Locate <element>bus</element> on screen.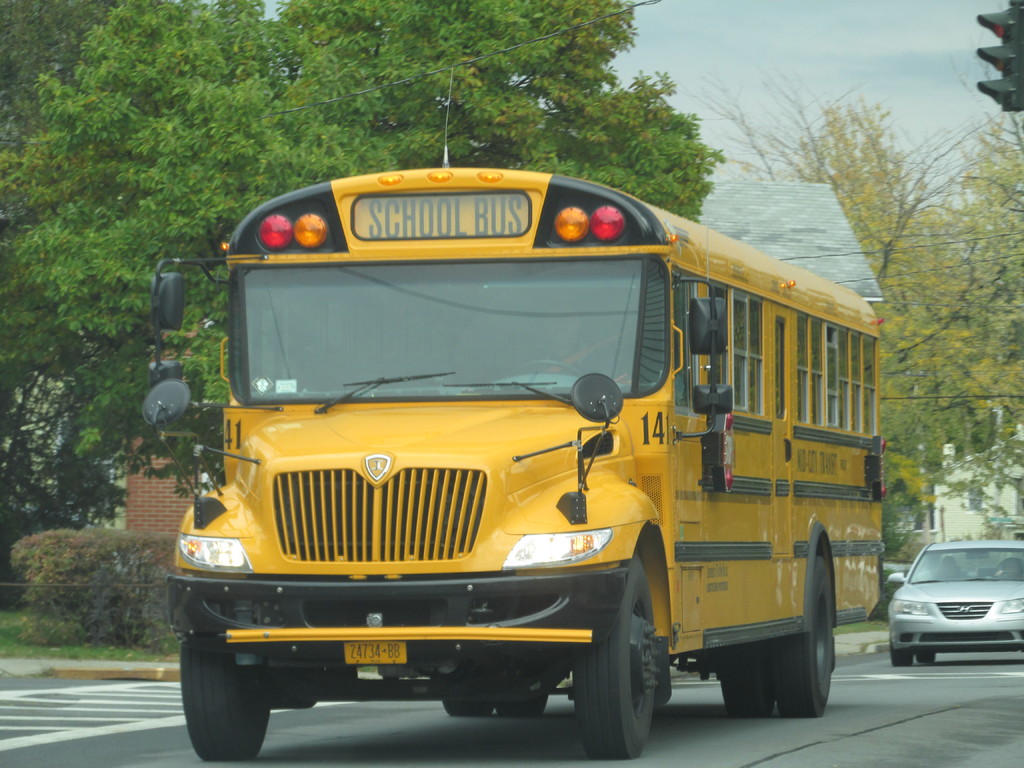
On screen at l=136, t=162, r=884, b=765.
